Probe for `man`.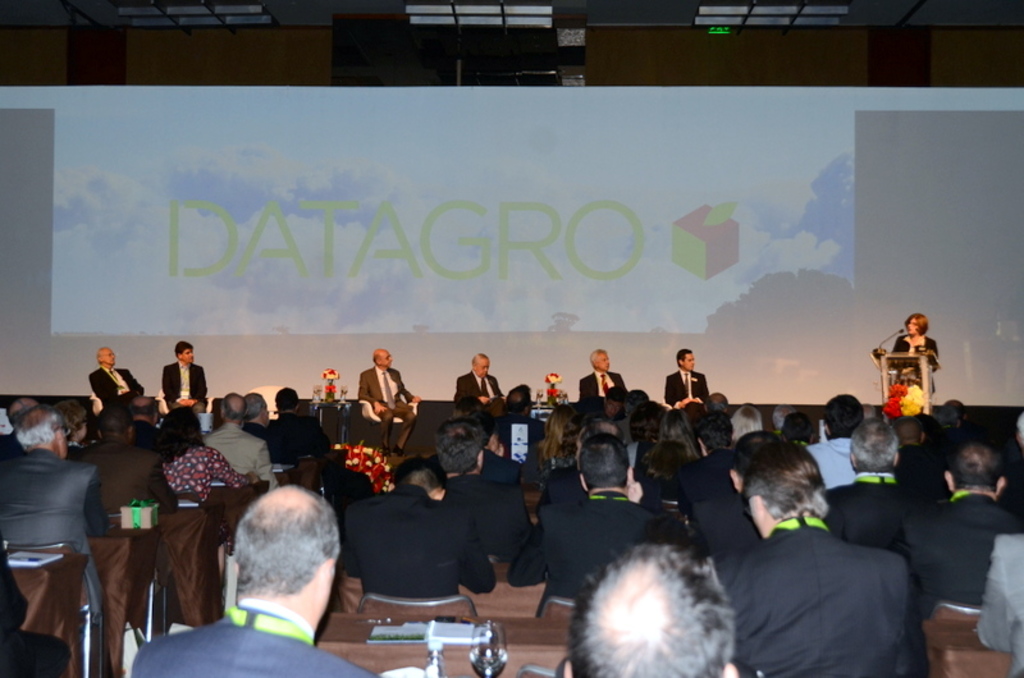
Probe result: l=129, t=485, r=381, b=677.
